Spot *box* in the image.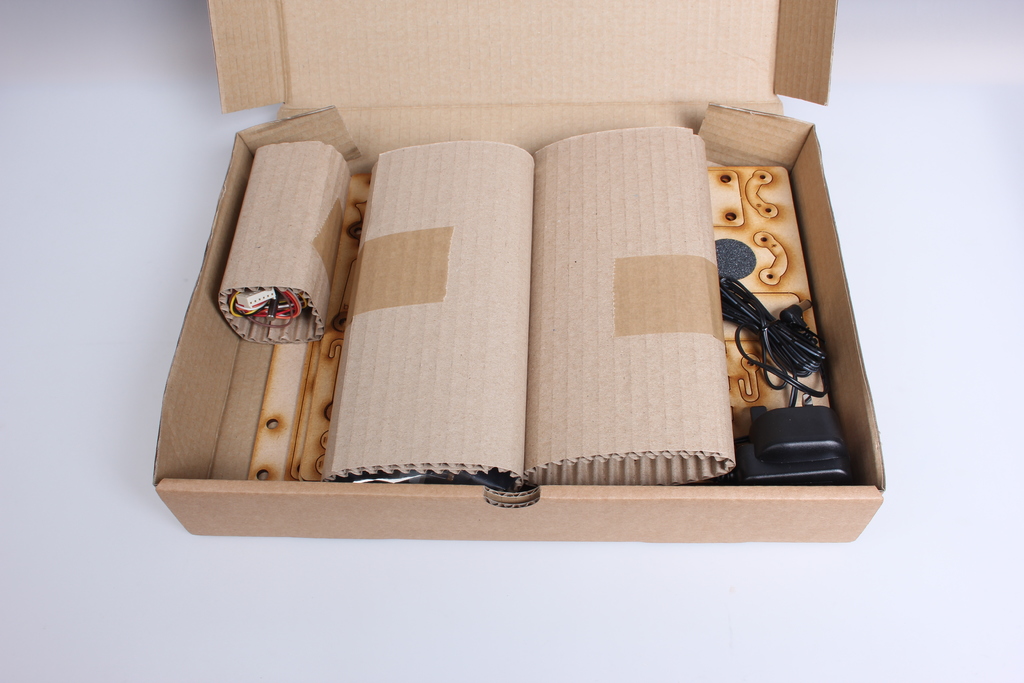
*box* found at pyautogui.locateOnScreen(152, 0, 883, 540).
